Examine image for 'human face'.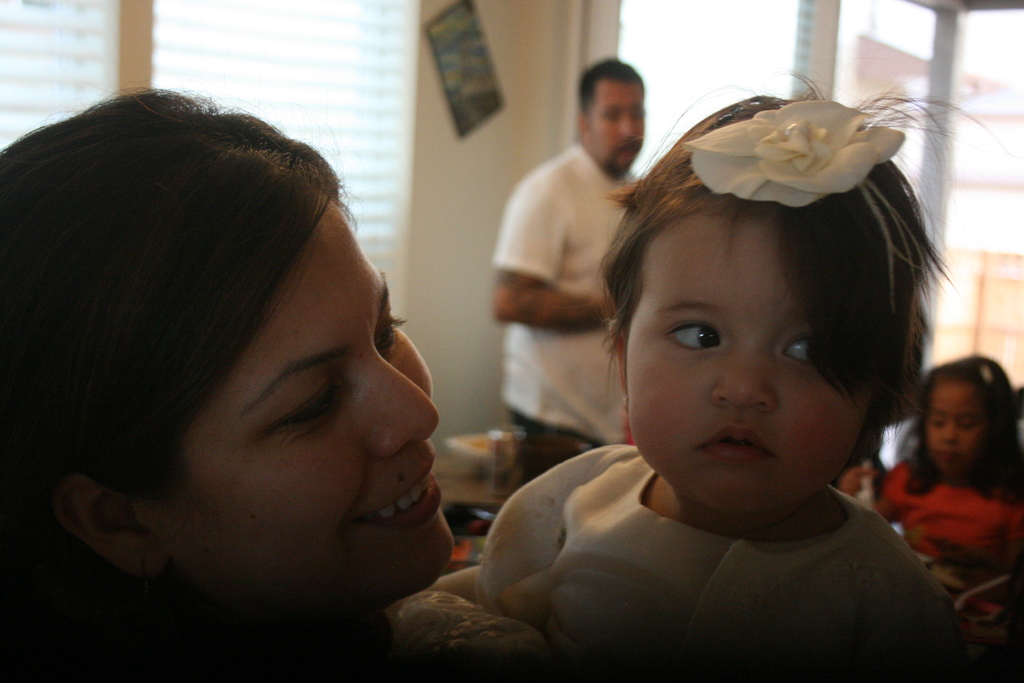
Examination result: (926, 379, 997, 482).
